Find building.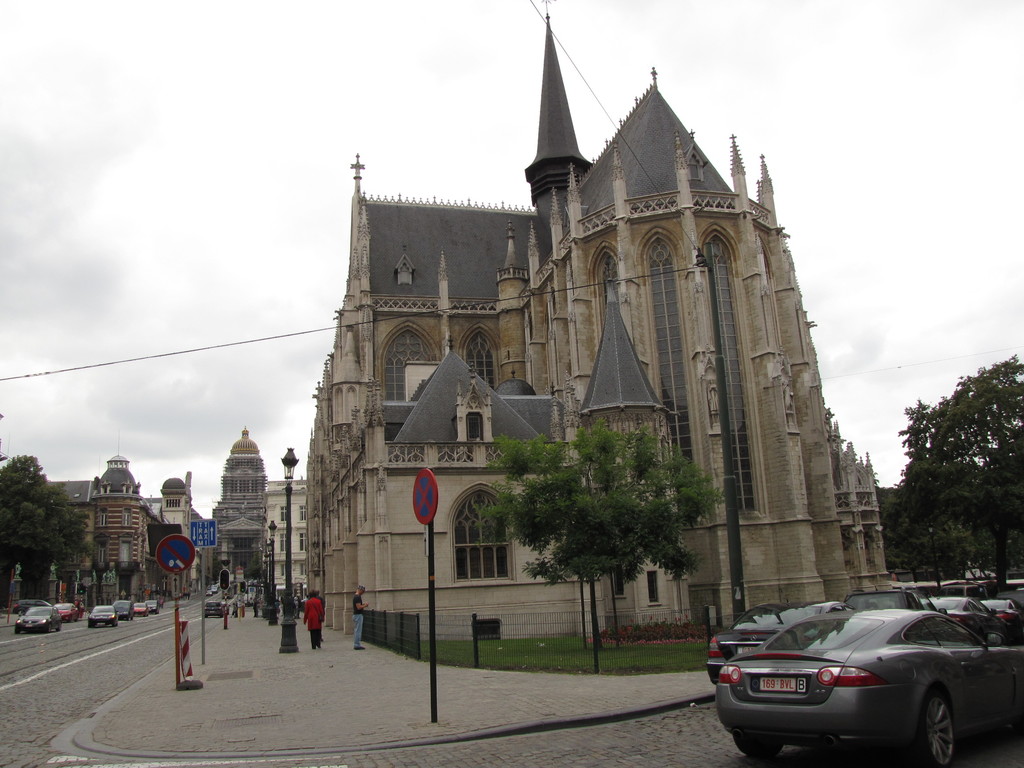
269/481/310/585.
